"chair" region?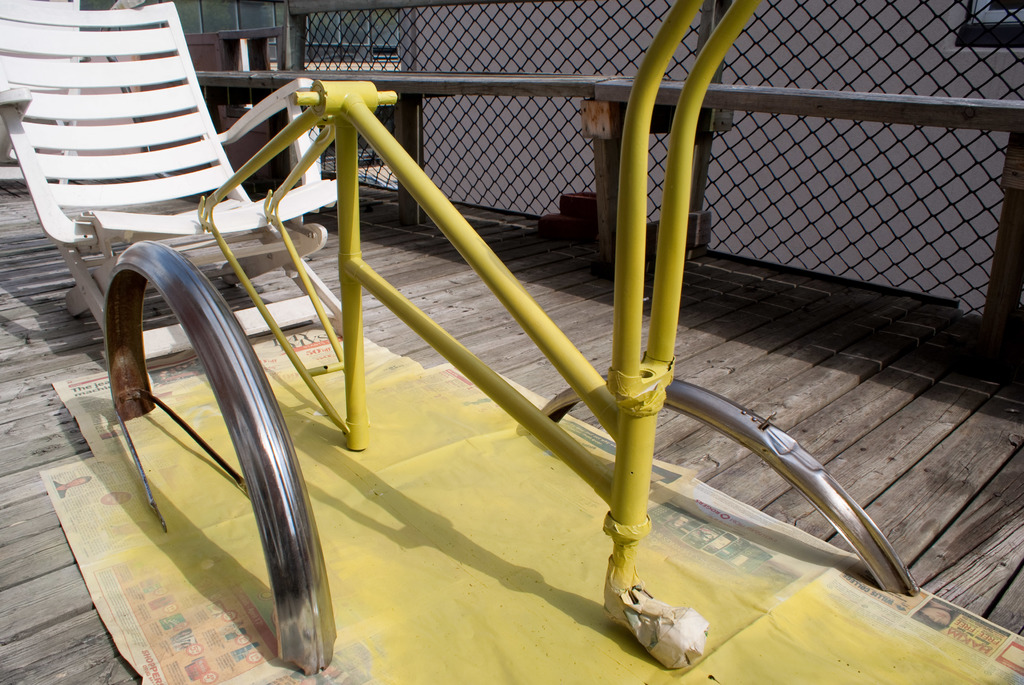
0, 0, 350, 391
